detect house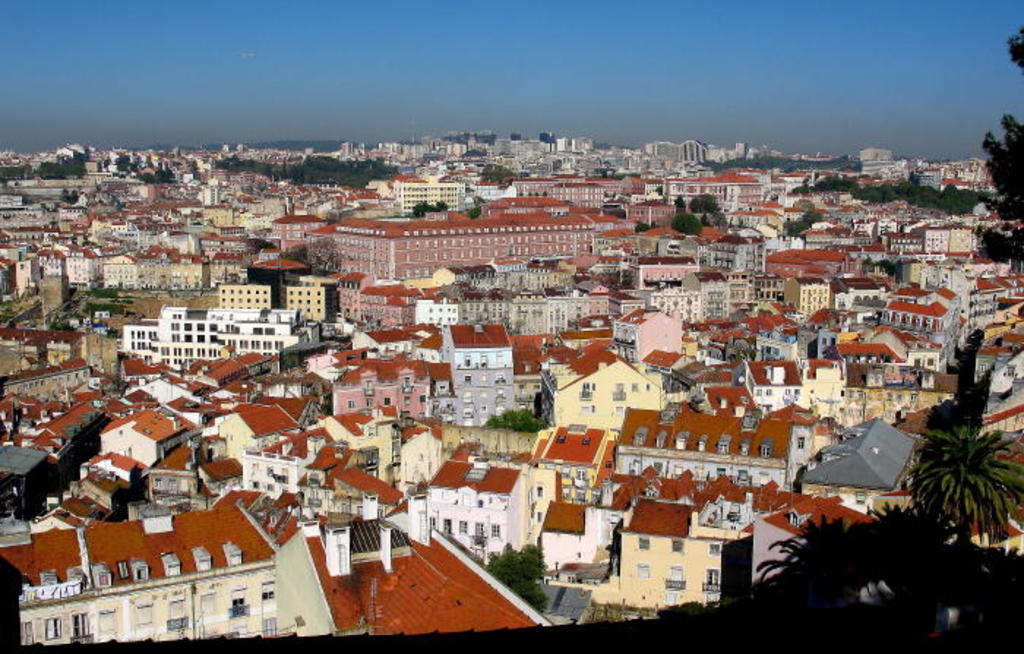
(left=0, top=508, right=279, bottom=648)
